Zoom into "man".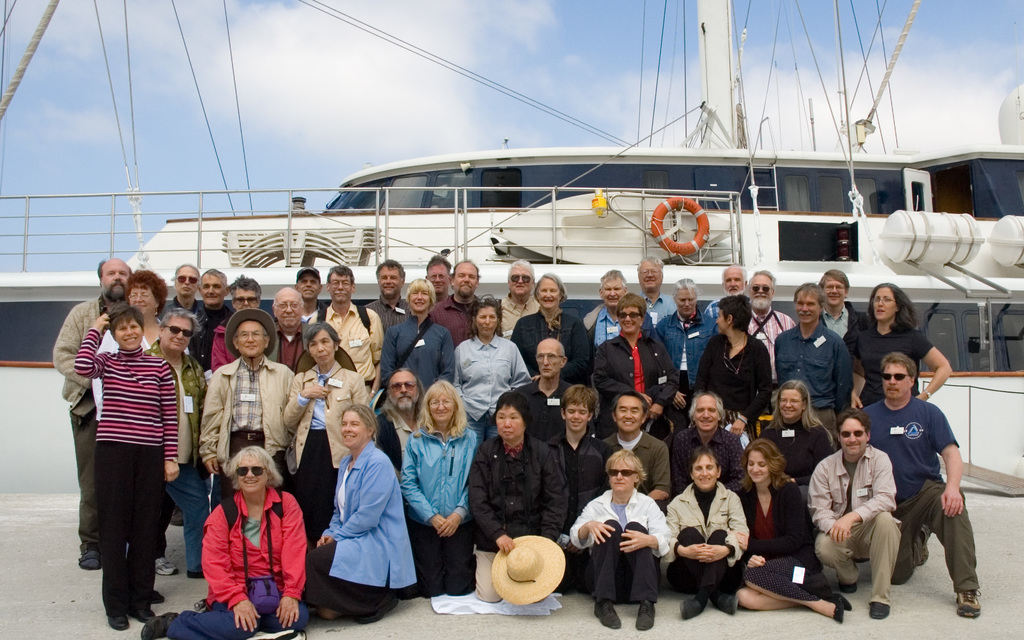
Zoom target: box=[366, 257, 406, 342].
